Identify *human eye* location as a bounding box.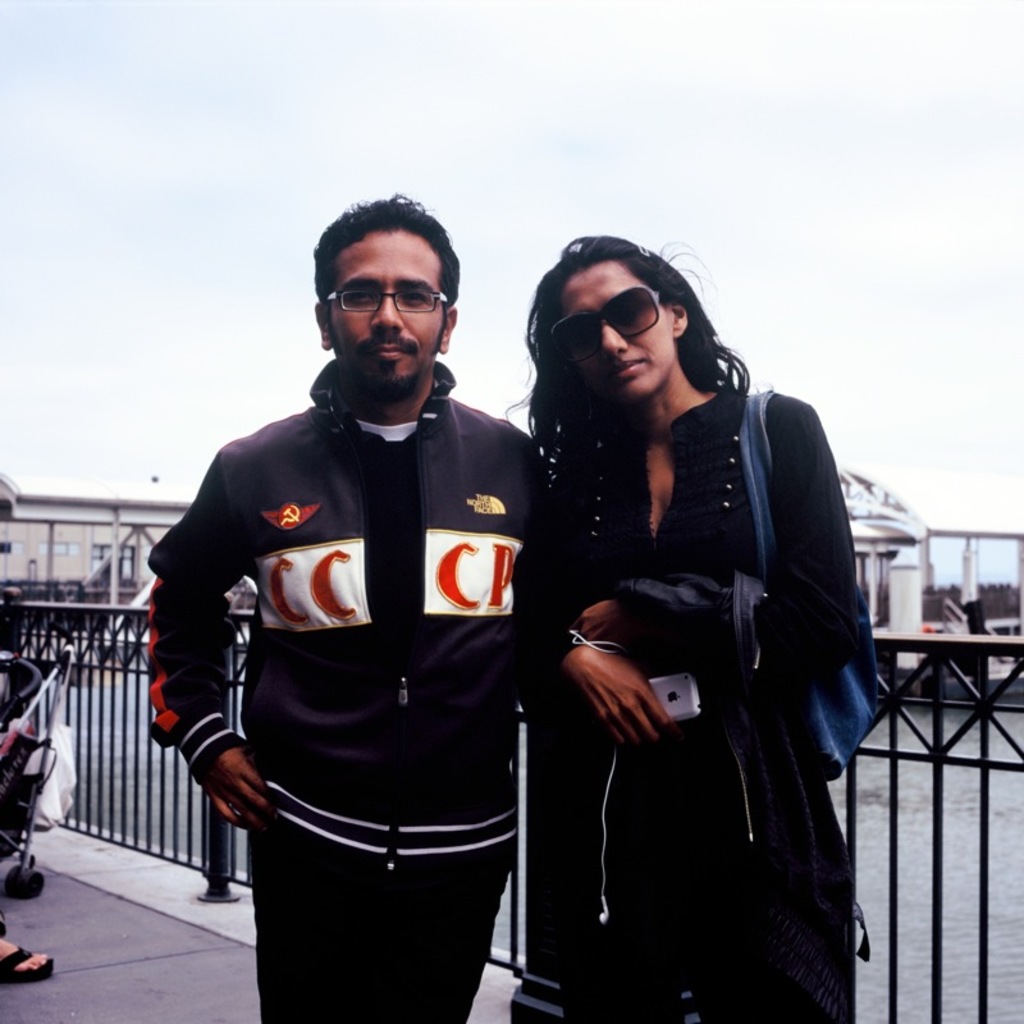
rect(403, 292, 428, 308).
